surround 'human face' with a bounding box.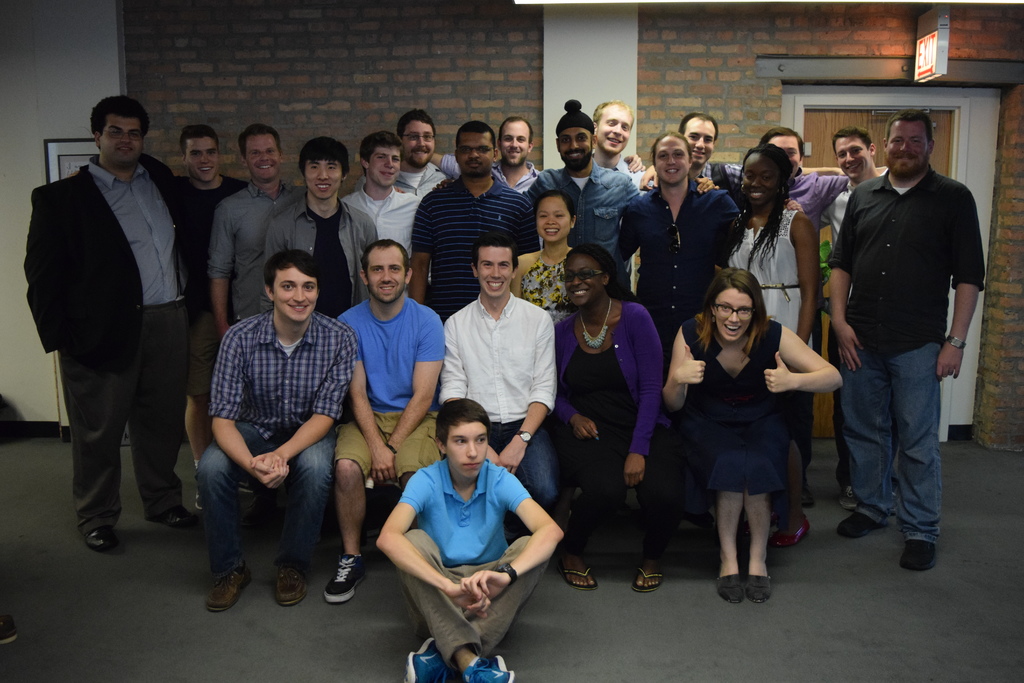
653,142,687,183.
